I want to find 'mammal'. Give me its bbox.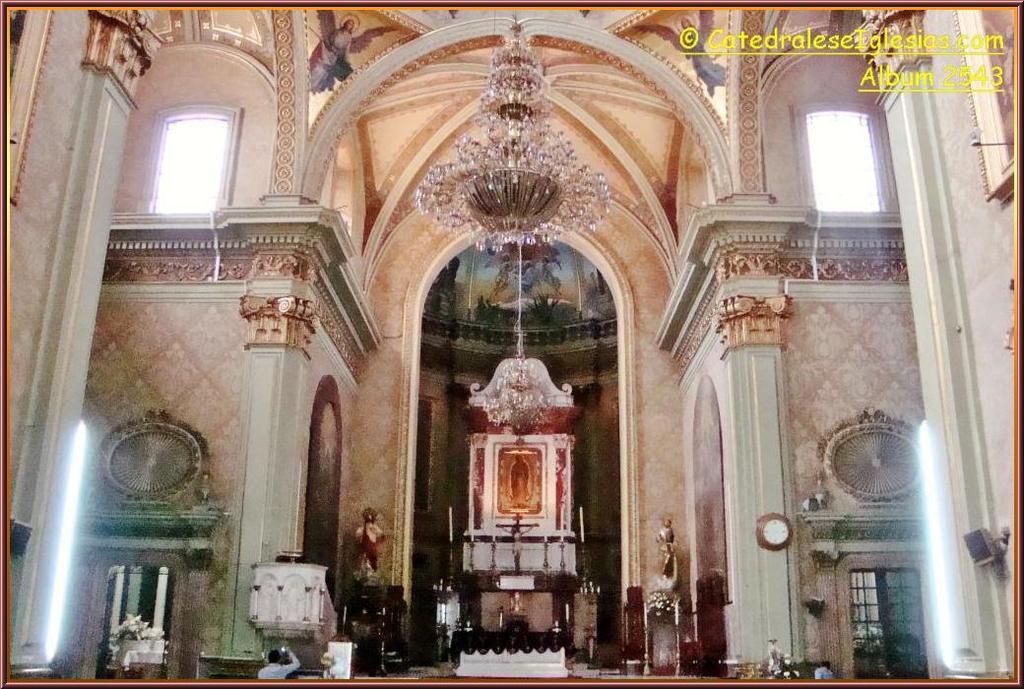
654:517:679:584.
